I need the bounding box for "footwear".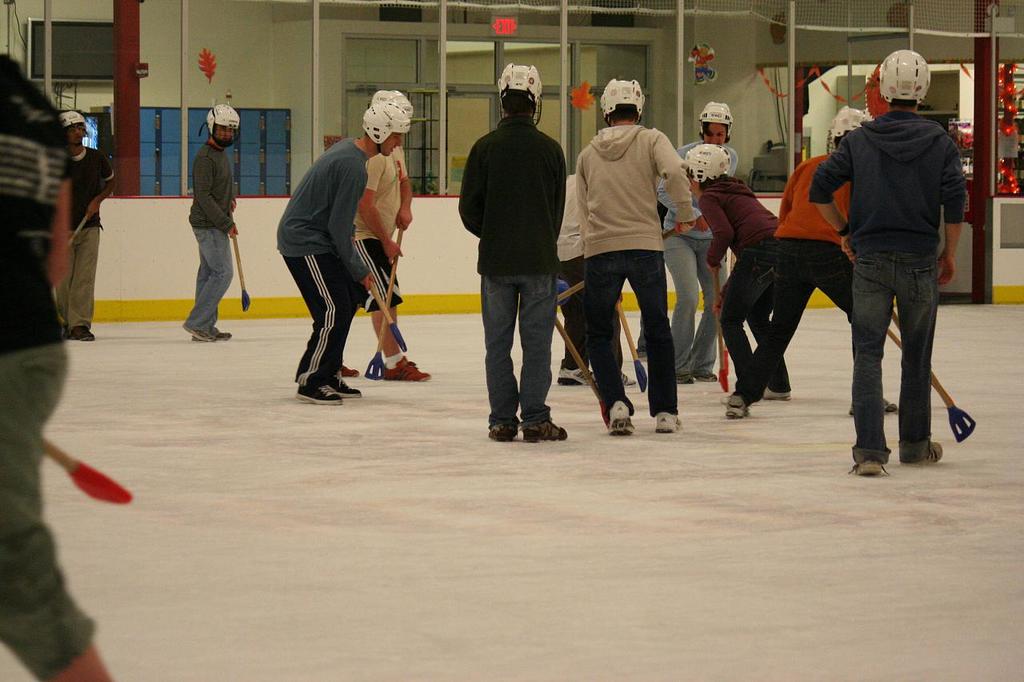
Here it is: {"left": 878, "top": 397, "right": 902, "bottom": 415}.
